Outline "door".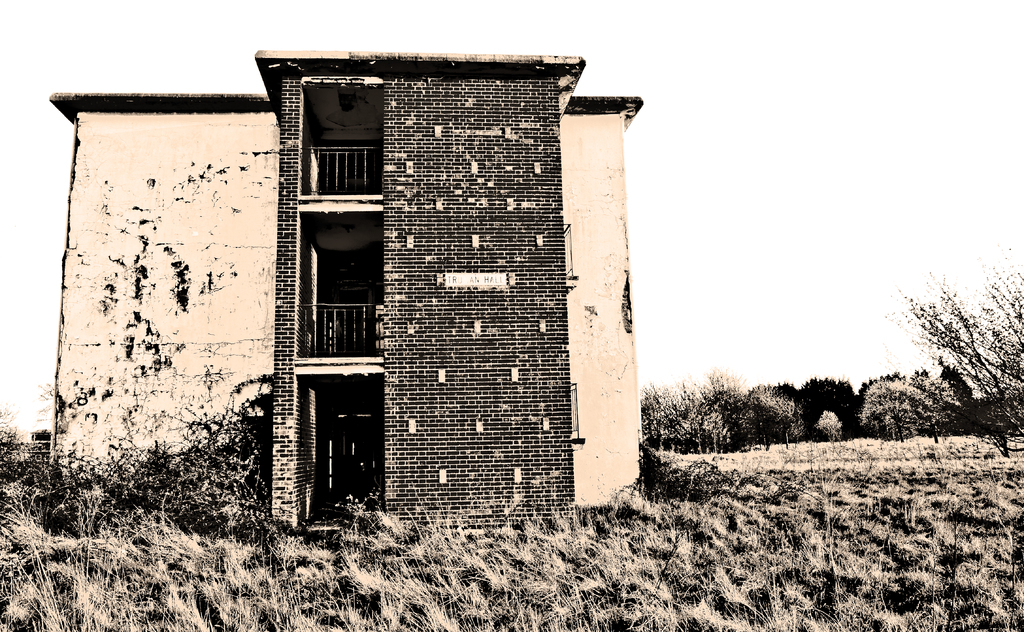
Outline: (x1=336, y1=279, x2=371, y2=344).
